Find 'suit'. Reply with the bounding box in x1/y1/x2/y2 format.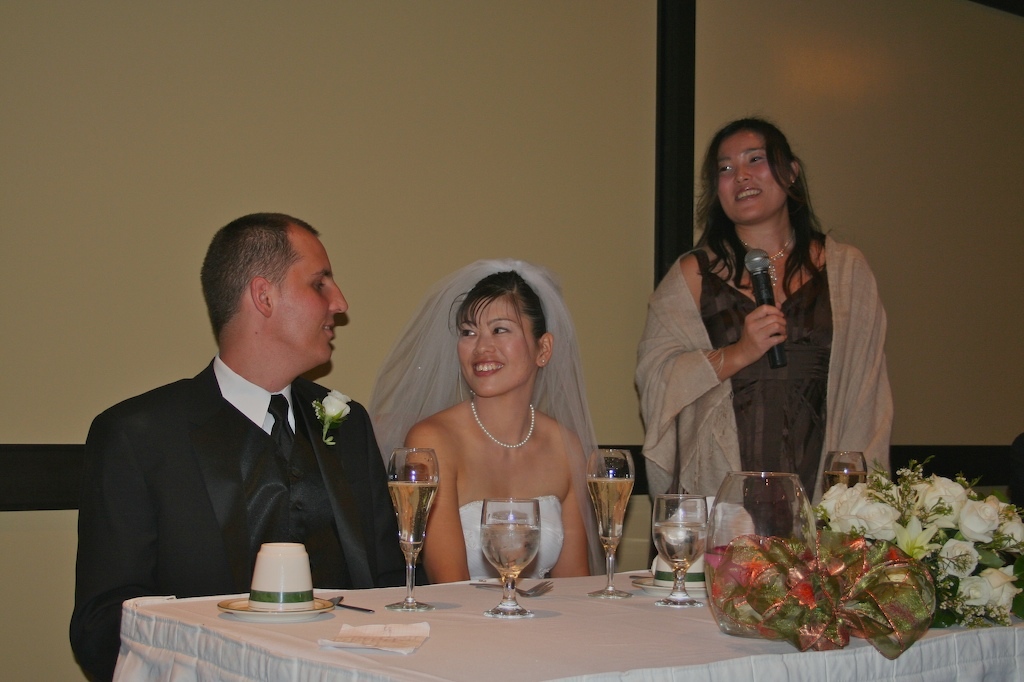
68/354/428/681.
